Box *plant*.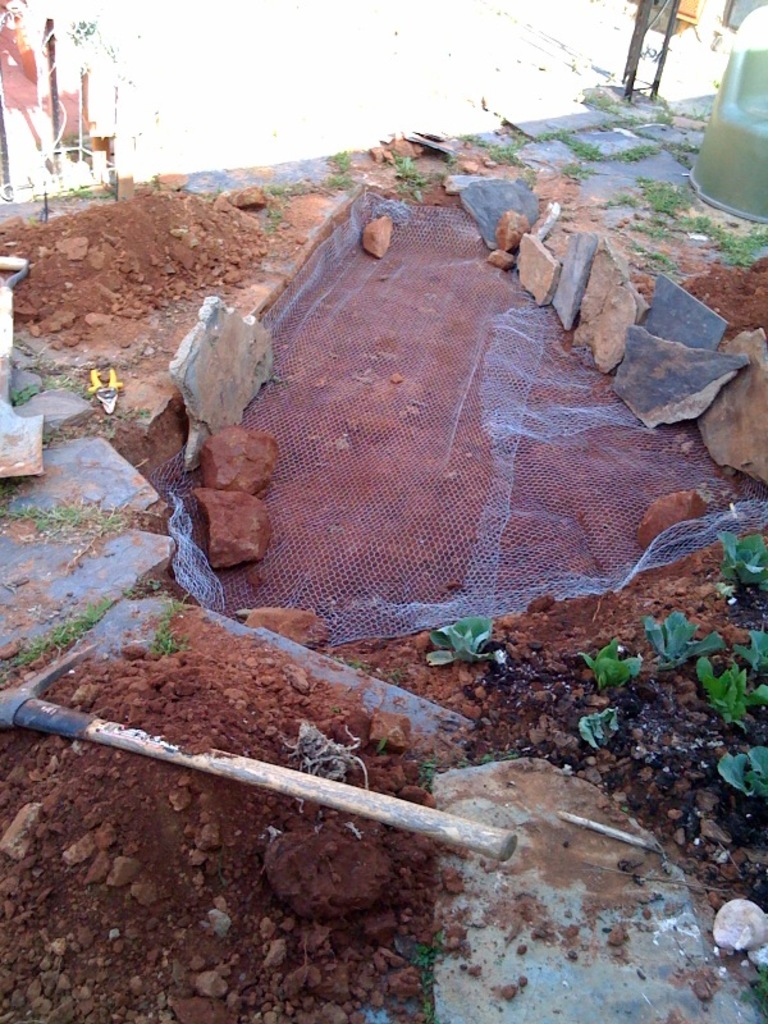
554/125/604/164.
